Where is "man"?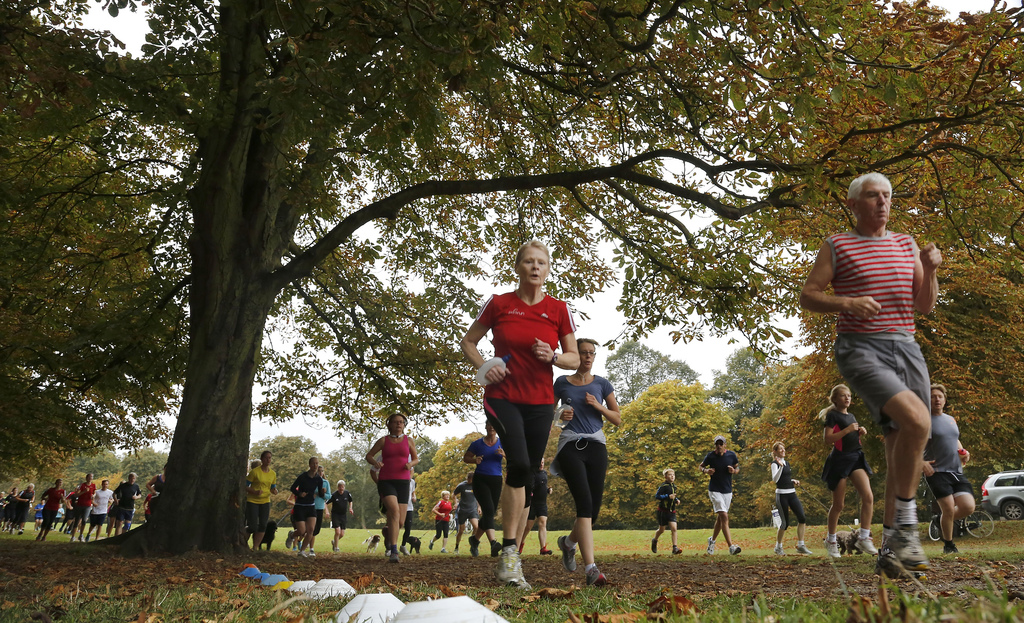
326, 478, 355, 554.
